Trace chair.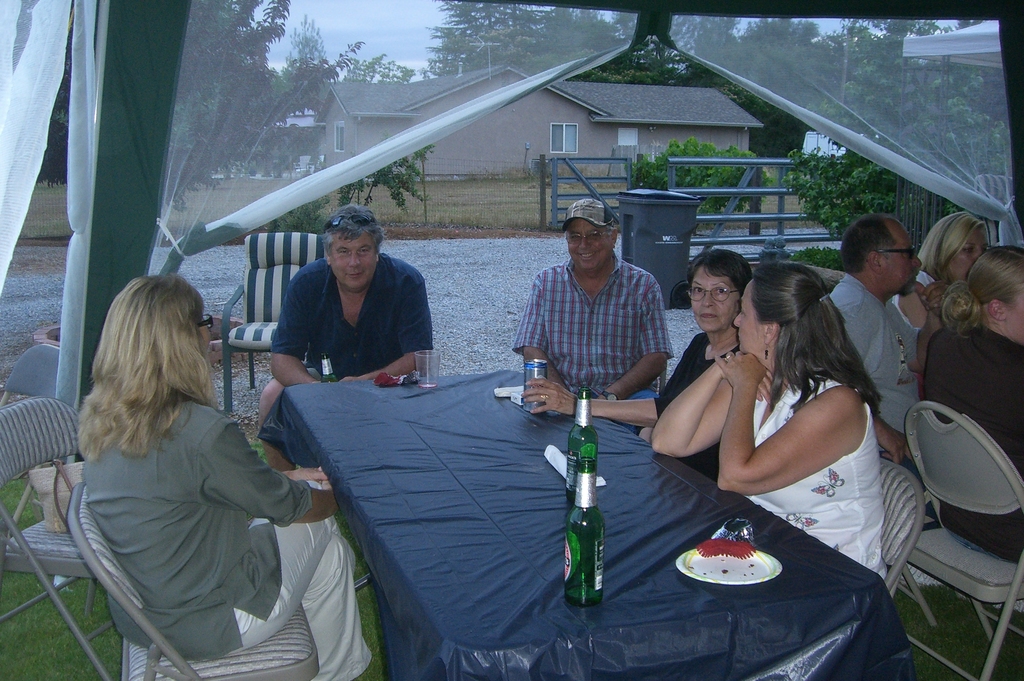
Traced to 68 483 321 680.
